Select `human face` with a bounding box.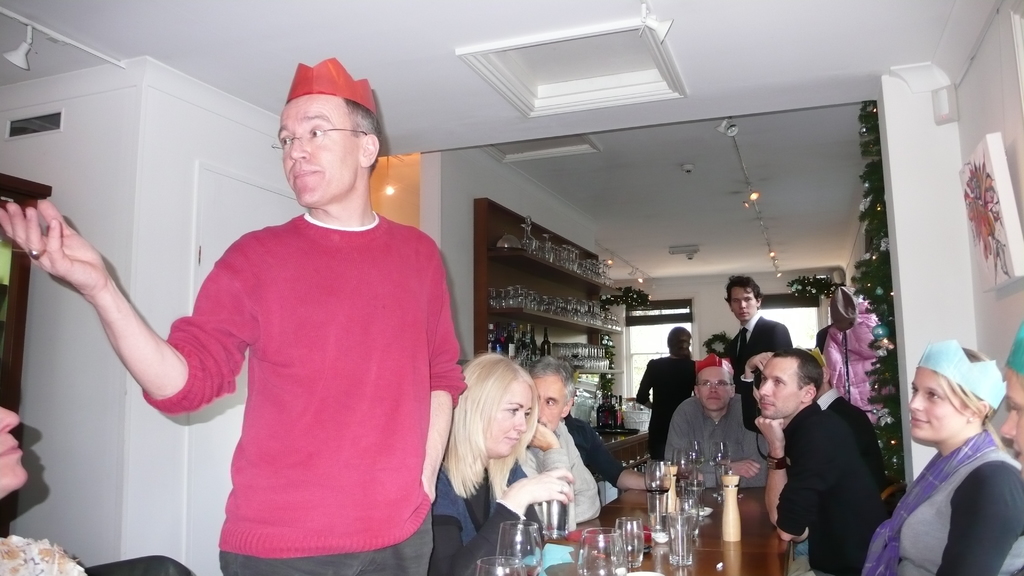
rect(730, 286, 756, 320).
